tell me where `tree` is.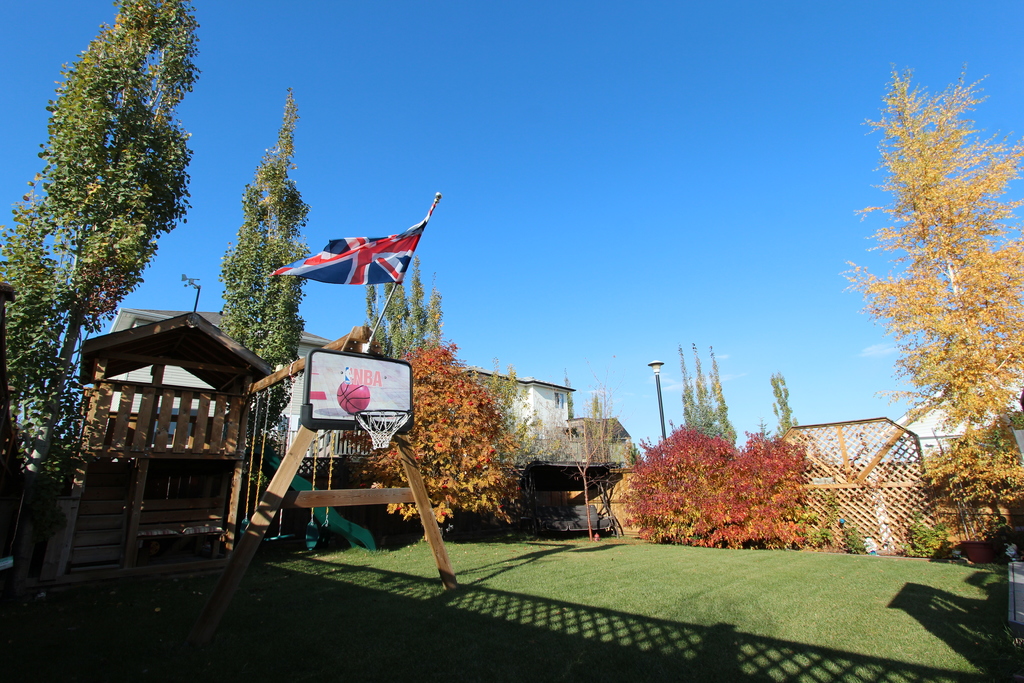
`tree` is at bbox(767, 370, 794, 432).
